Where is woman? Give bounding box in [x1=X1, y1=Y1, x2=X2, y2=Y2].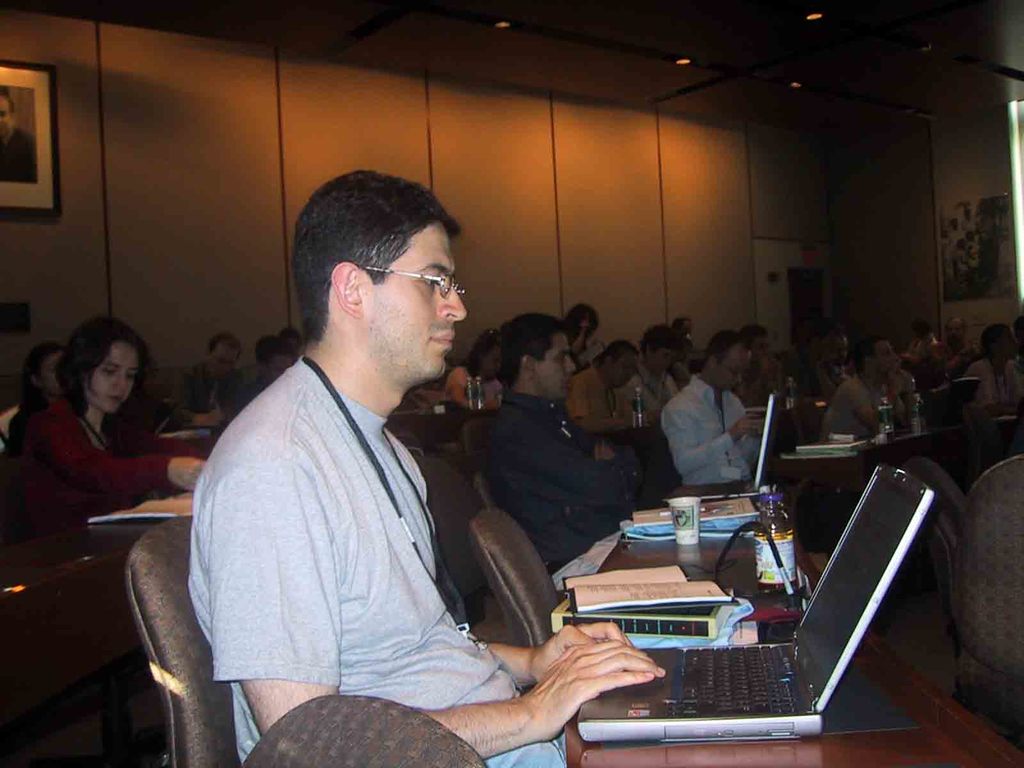
[x1=13, y1=331, x2=74, y2=437].
